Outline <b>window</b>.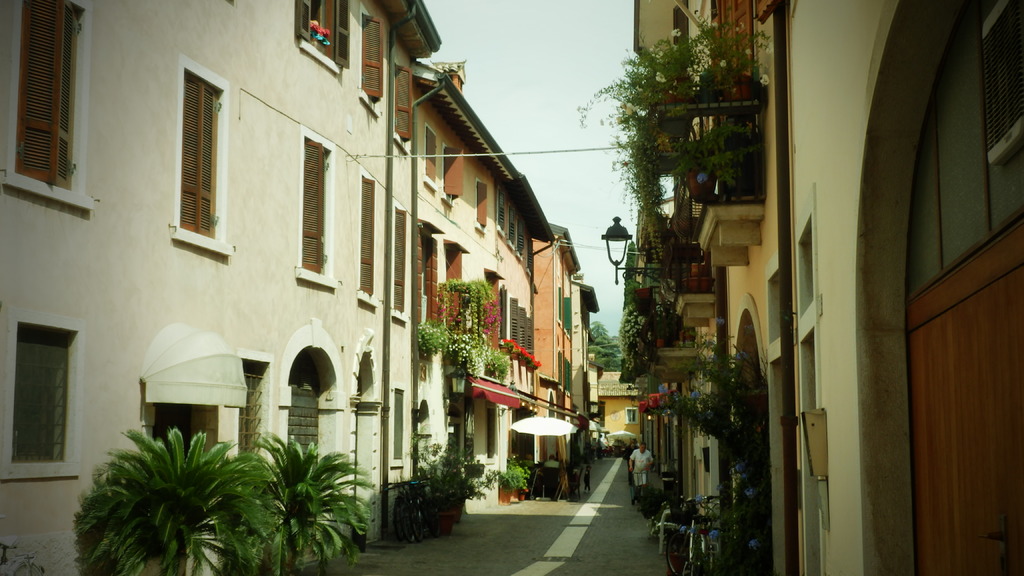
Outline: select_region(509, 291, 538, 361).
